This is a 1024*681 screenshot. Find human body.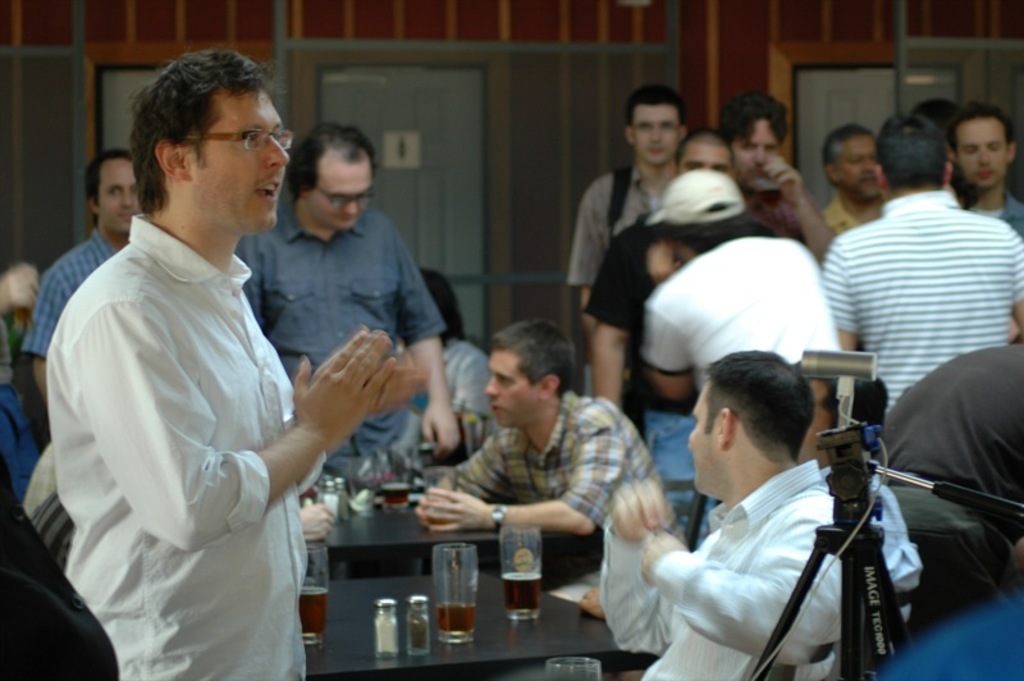
Bounding box: x1=823, y1=184, x2=1023, y2=415.
